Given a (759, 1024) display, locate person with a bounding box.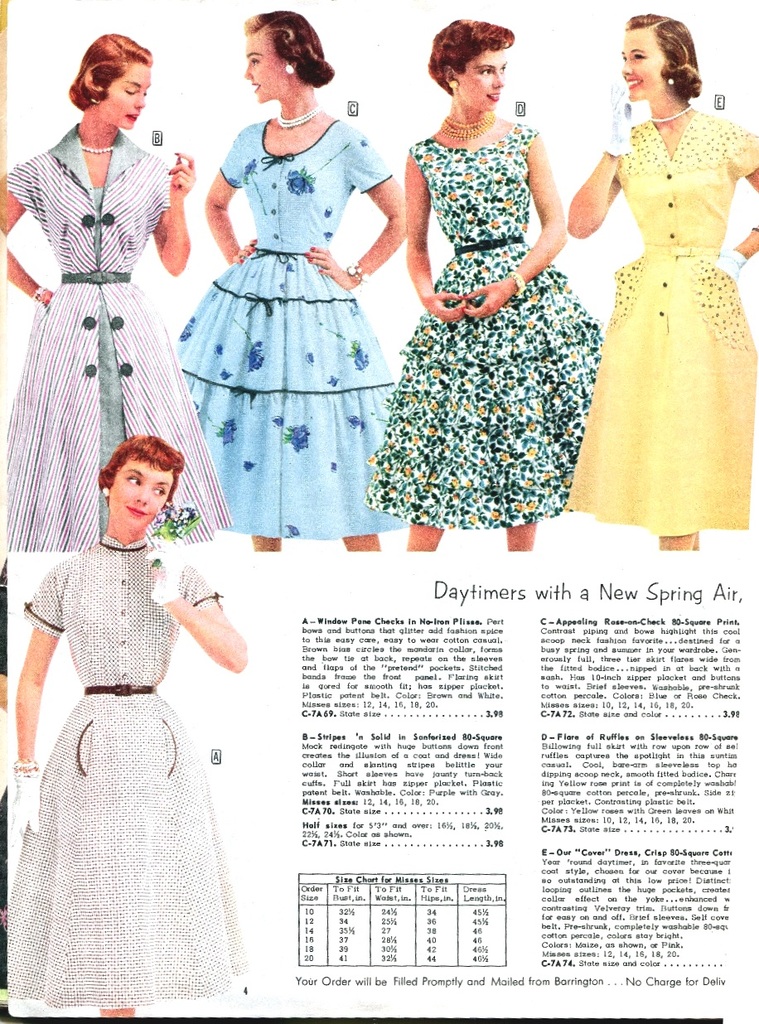
Located: l=544, t=7, r=758, b=567.
